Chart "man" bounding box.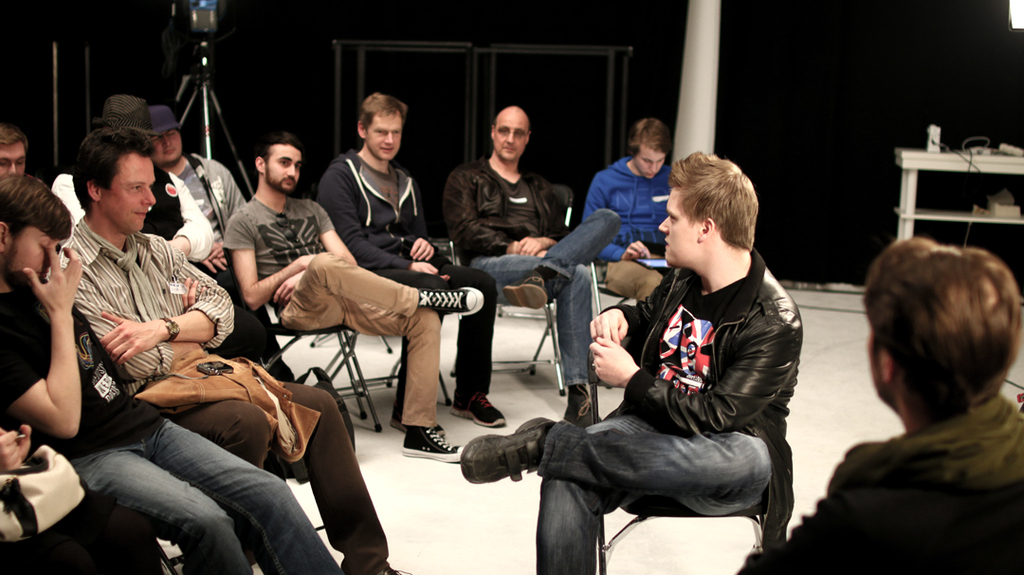
Charted: <region>748, 233, 1023, 574</region>.
